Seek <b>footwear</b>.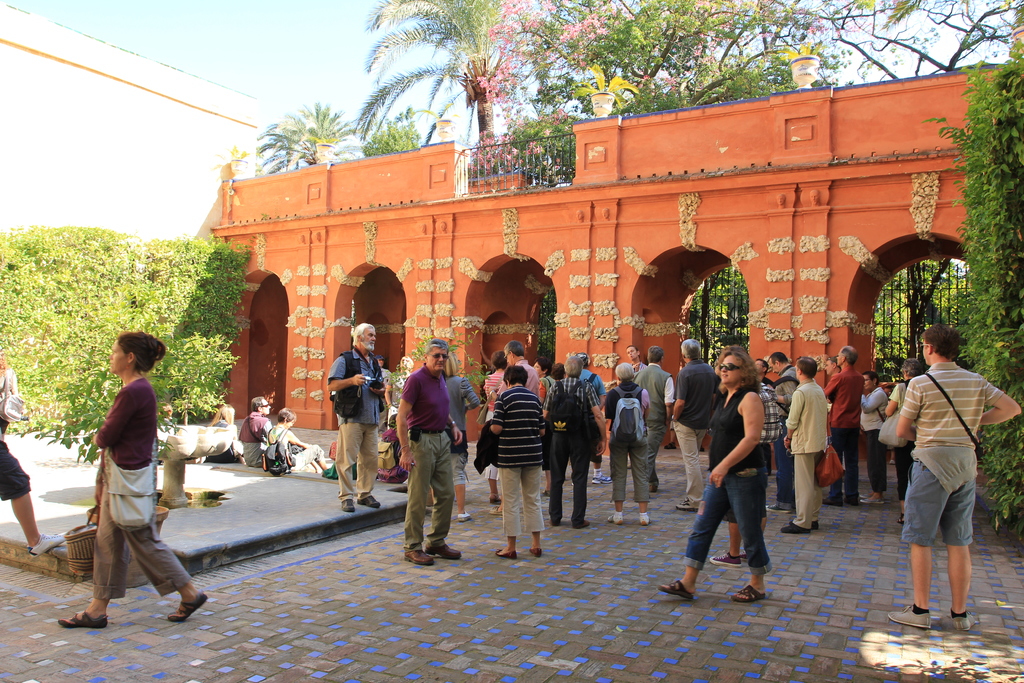
[x1=27, y1=529, x2=71, y2=557].
